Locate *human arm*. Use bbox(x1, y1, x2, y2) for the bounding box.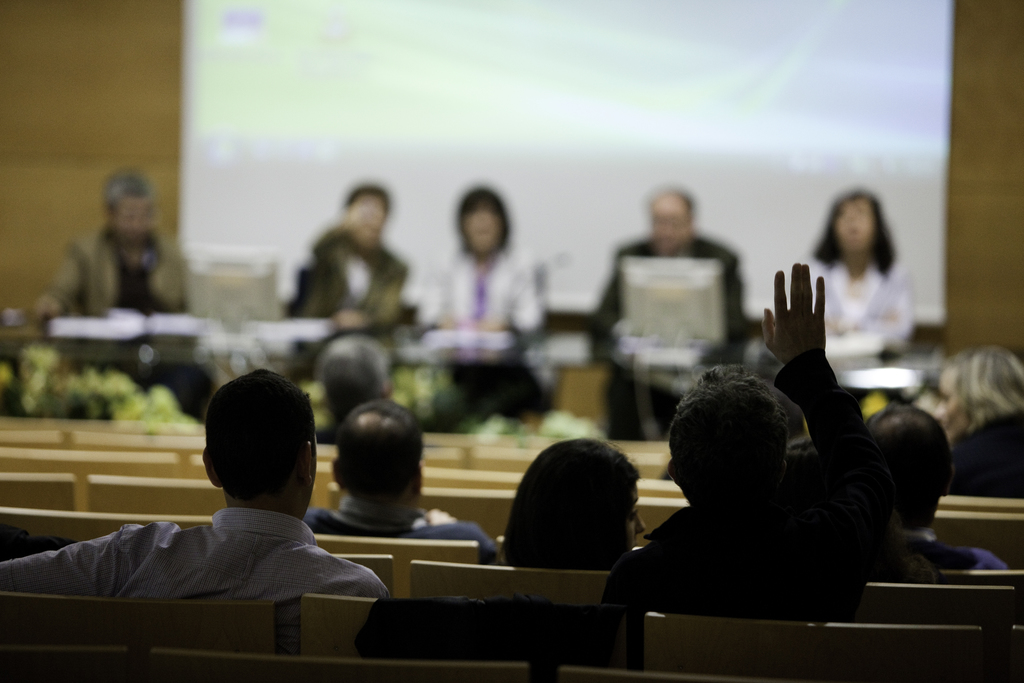
bbox(326, 256, 416, 340).
